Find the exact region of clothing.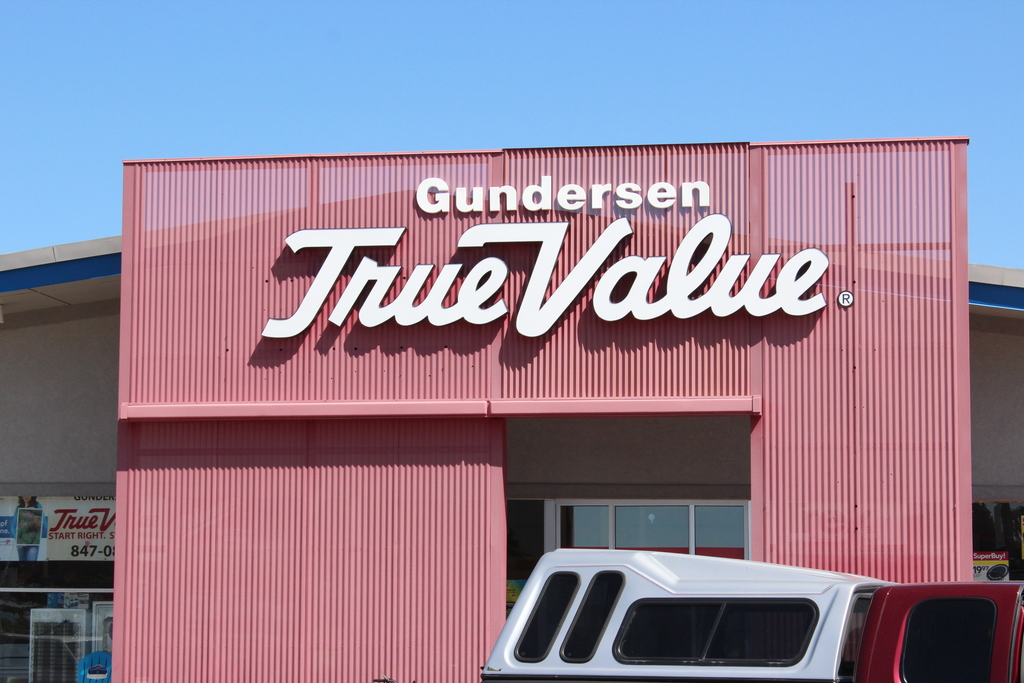
Exact region: 10, 501, 49, 561.
